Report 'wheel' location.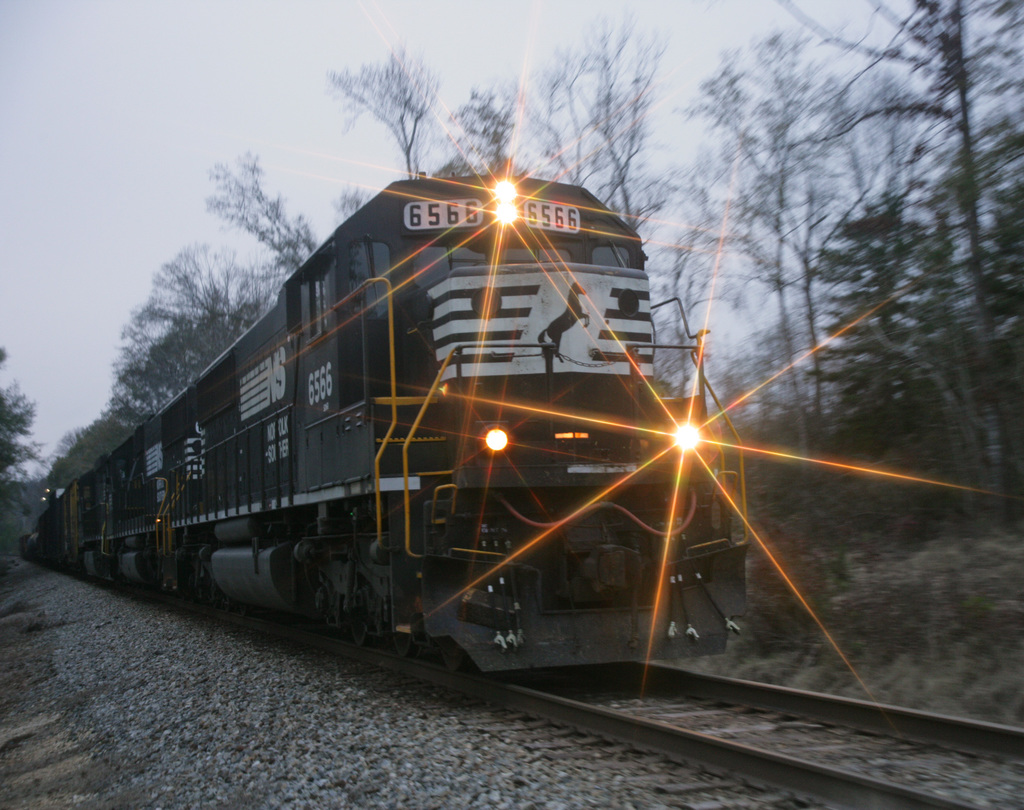
Report: {"x1": 394, "y1": 626, "x2": 415, "y2": 655}.
